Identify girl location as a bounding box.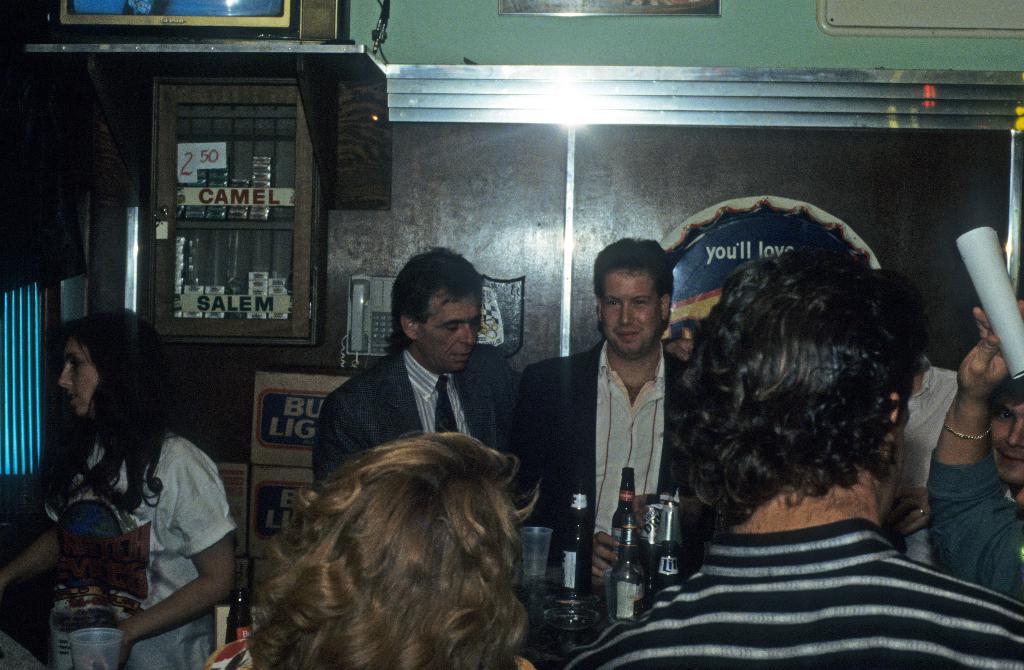
[left=0, top=309, right=241, bottom=669].
